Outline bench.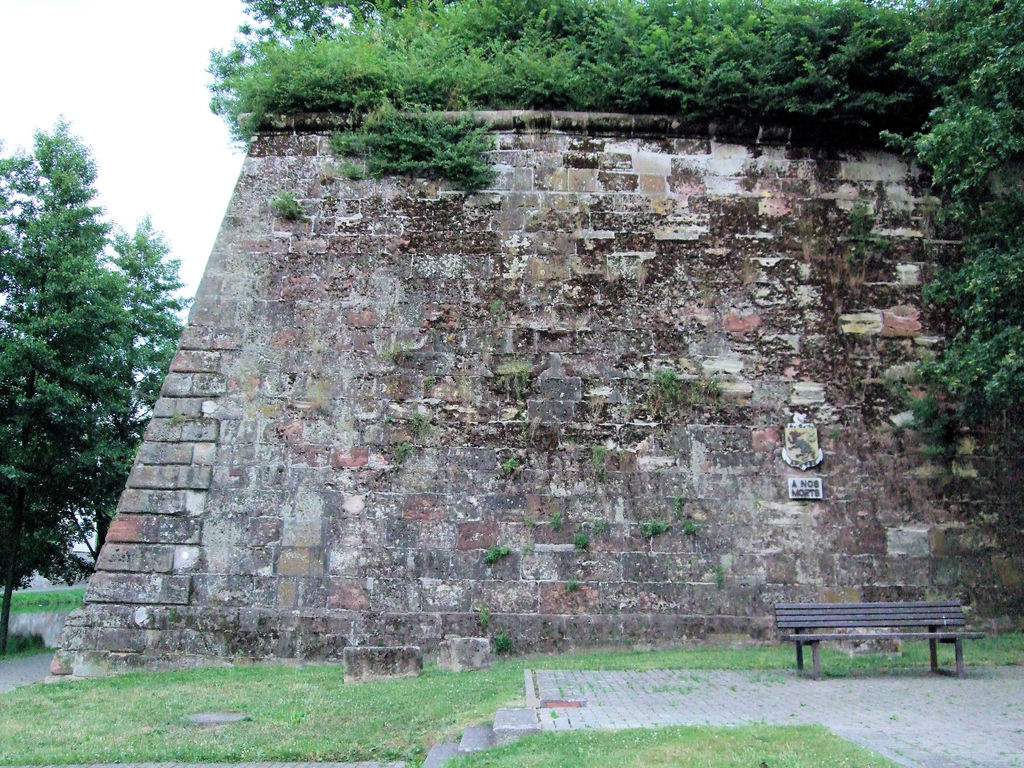
Outline: region(765, 600, 980, 686).
